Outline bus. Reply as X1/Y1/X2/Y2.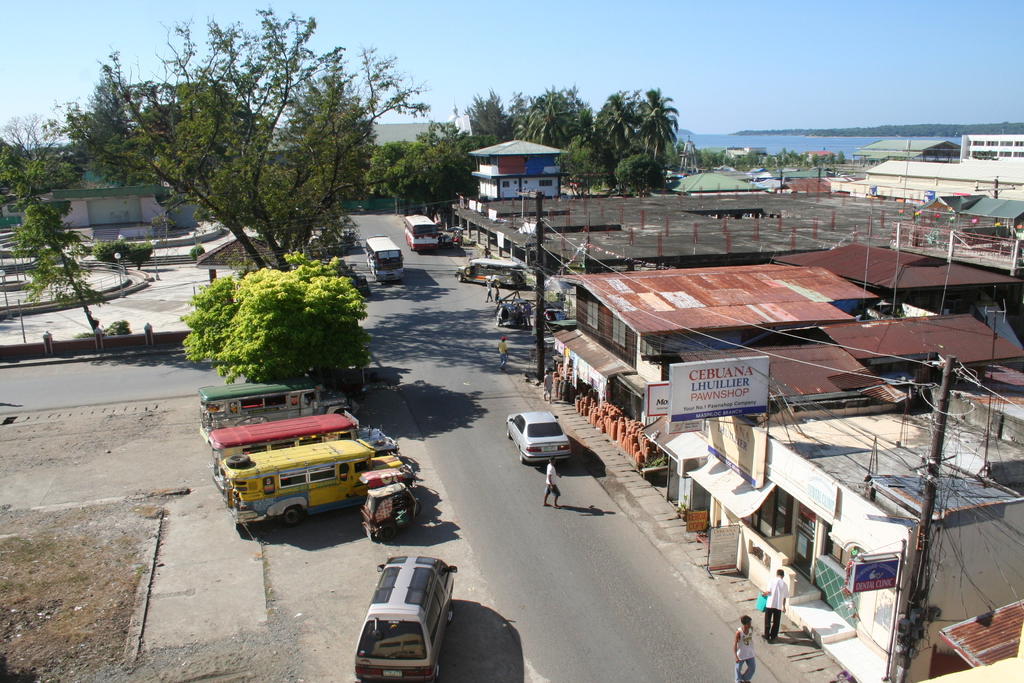
202/415/364/472.
